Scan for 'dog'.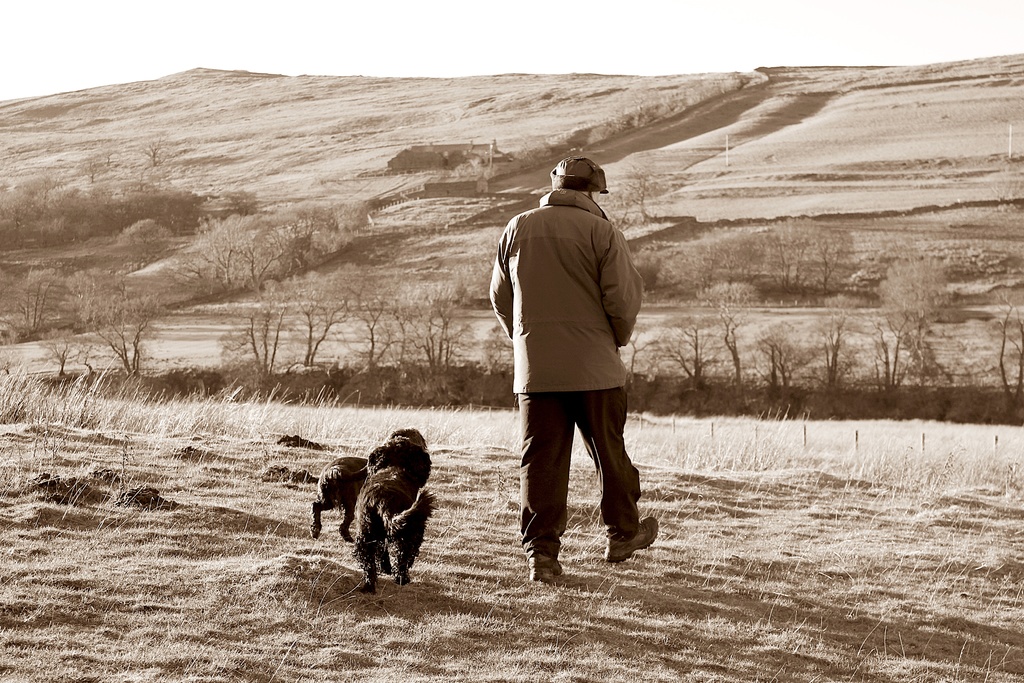
Scan result: 308:426:427:541.
